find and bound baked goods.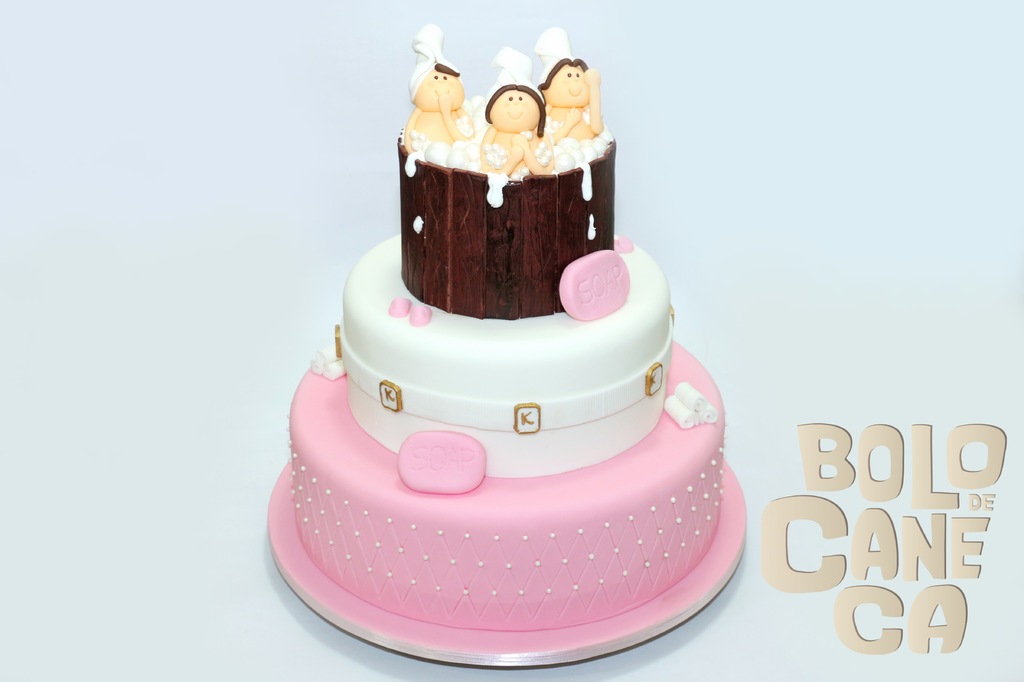
Bound: box(283, 20, 726, 631).
